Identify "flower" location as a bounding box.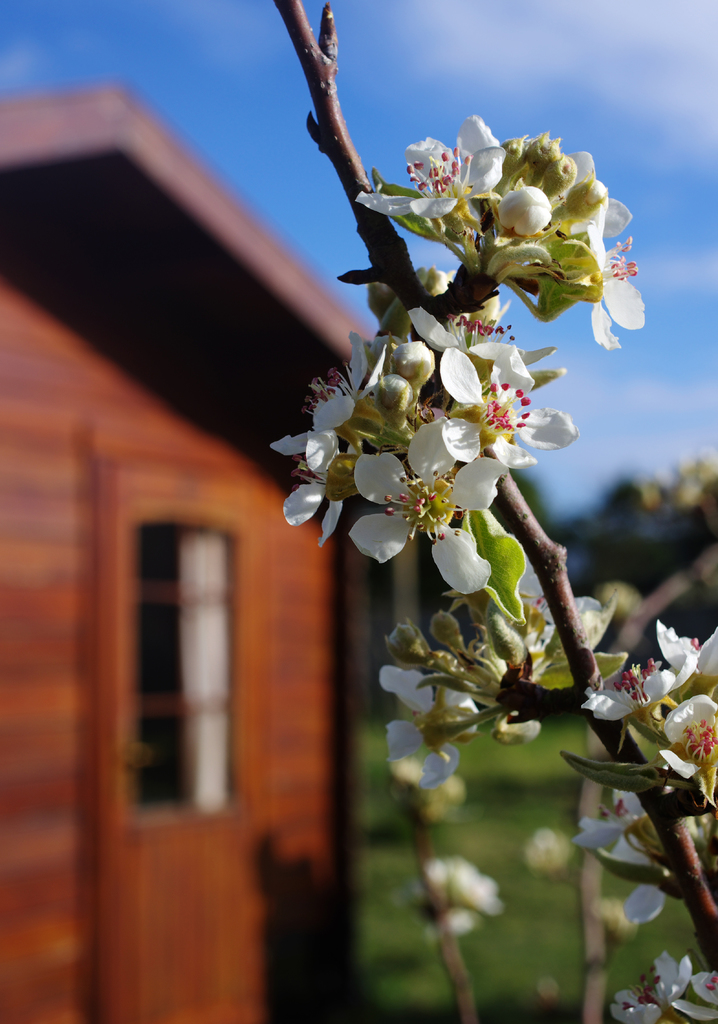
<region>350, 419, 499, 596</region>.
